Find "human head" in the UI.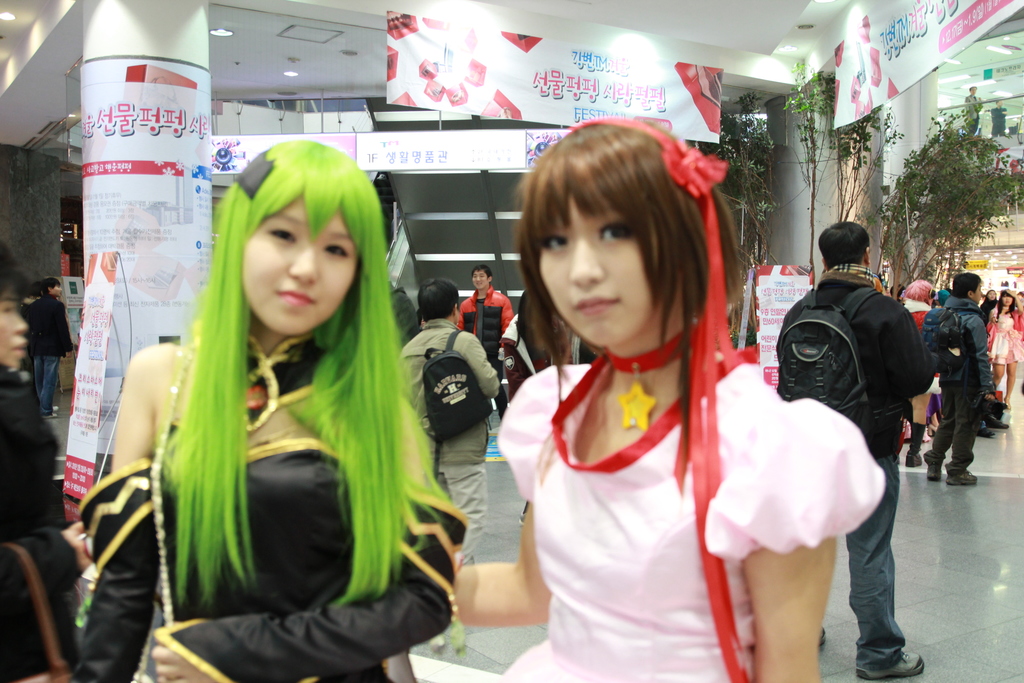
UI element at 38 277 63 297.
